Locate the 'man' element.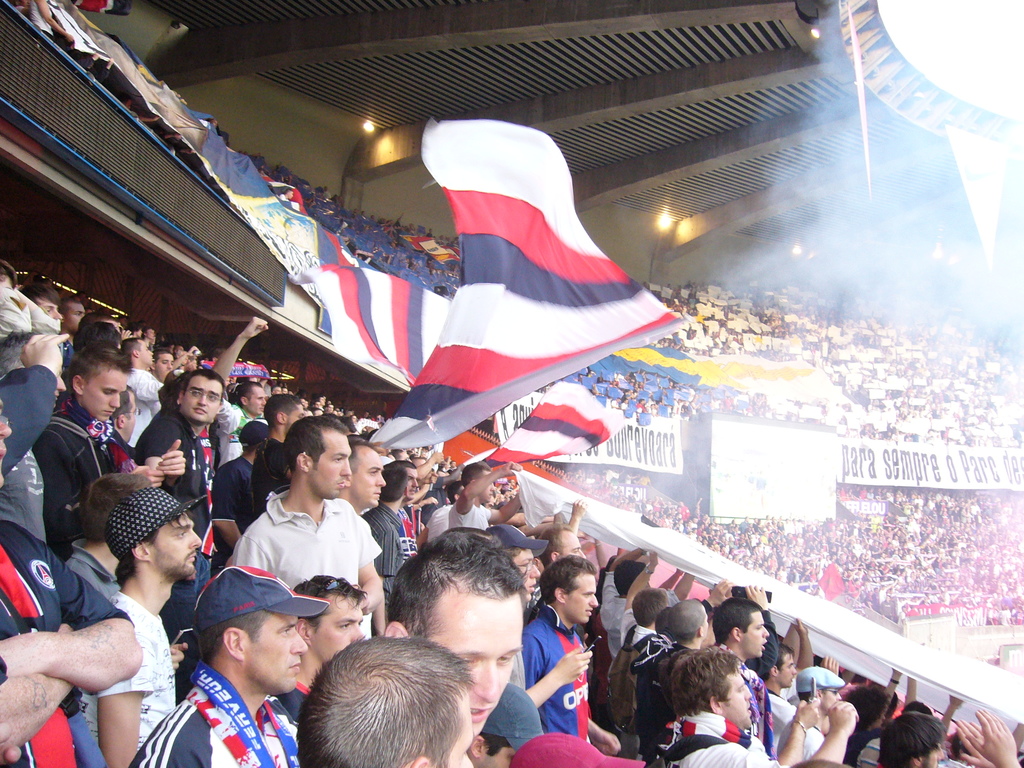
Element bbox: box(566, 499, 588, 538).
